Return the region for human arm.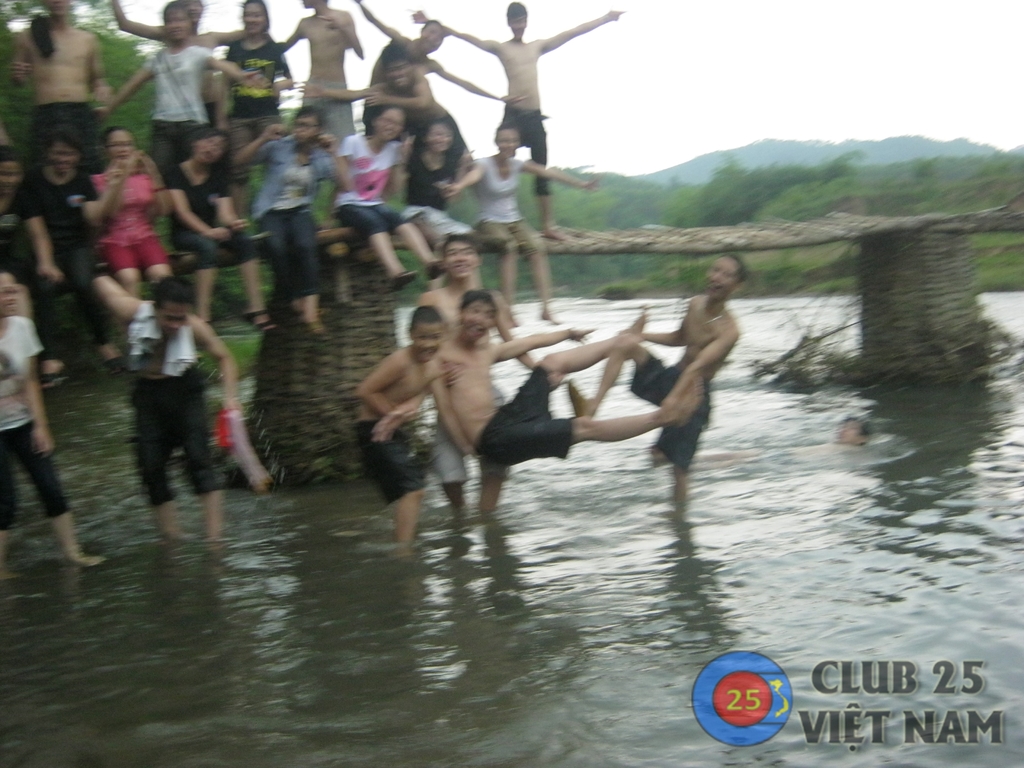
box(87, 33, 113, 111).
